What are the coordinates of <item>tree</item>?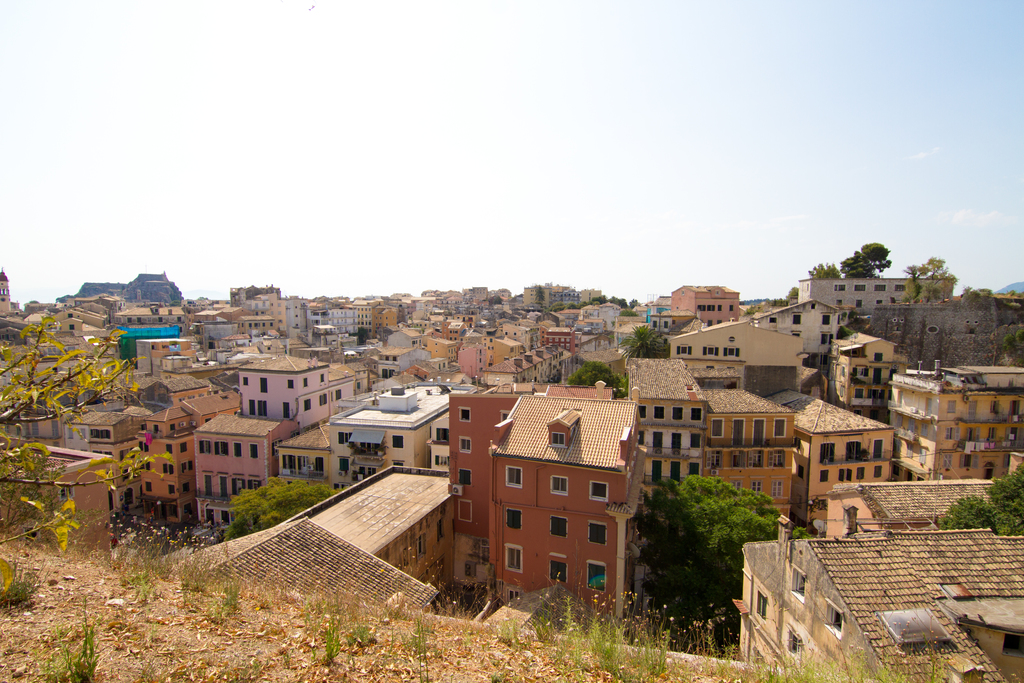
bbox=(1001, 324, 1023, 368).
